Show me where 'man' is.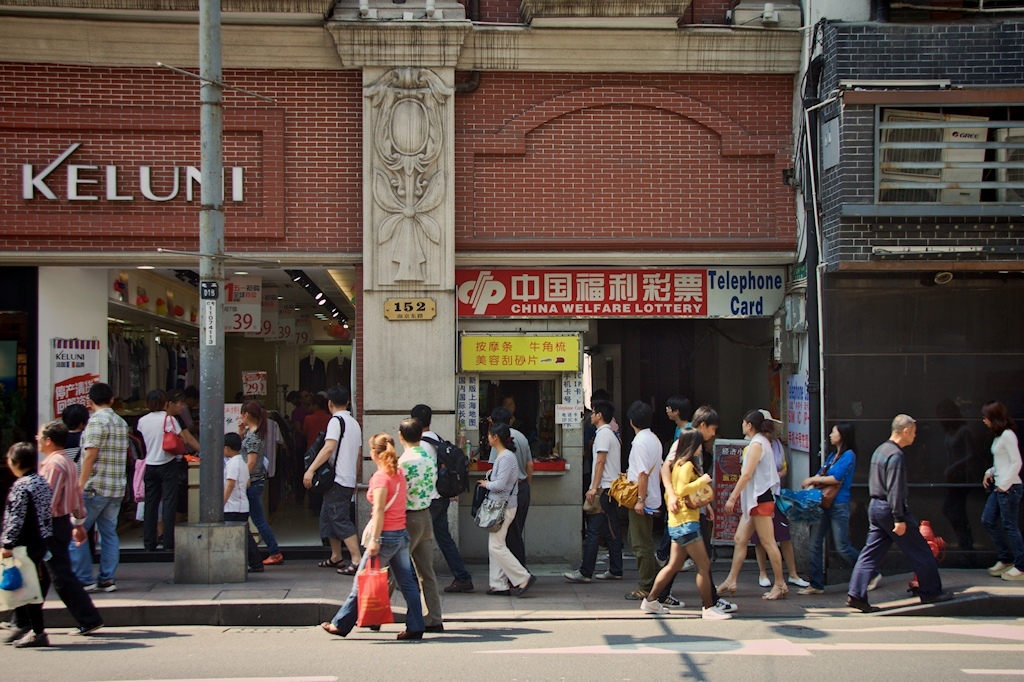
'man' is at 29,418,107,638.
